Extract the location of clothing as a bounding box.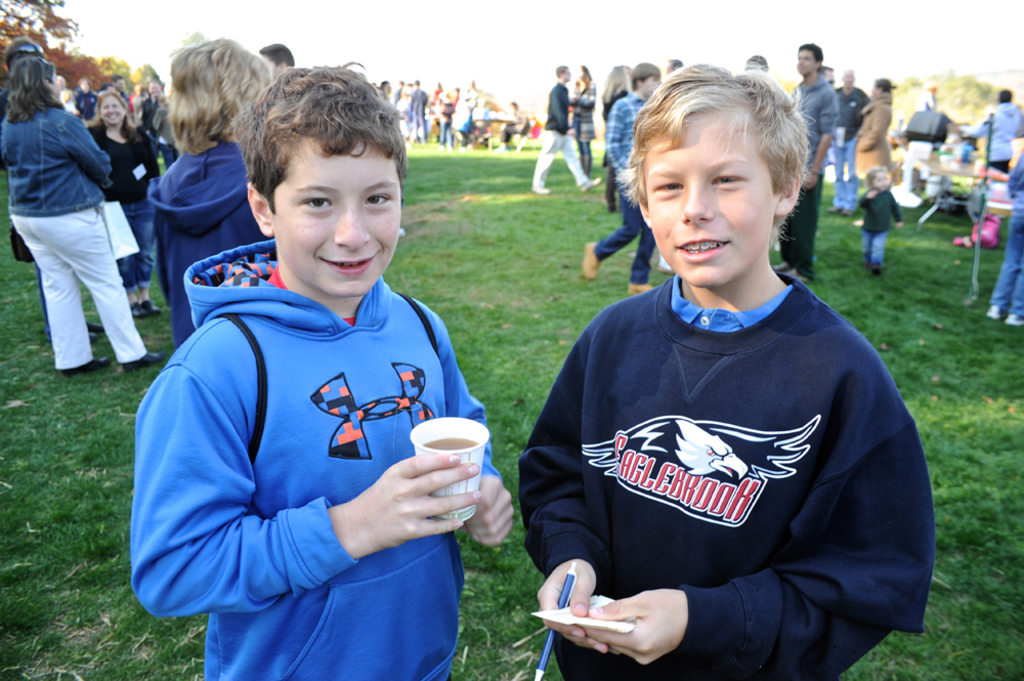
(left=130, top=236, right=500, bottom=680).
